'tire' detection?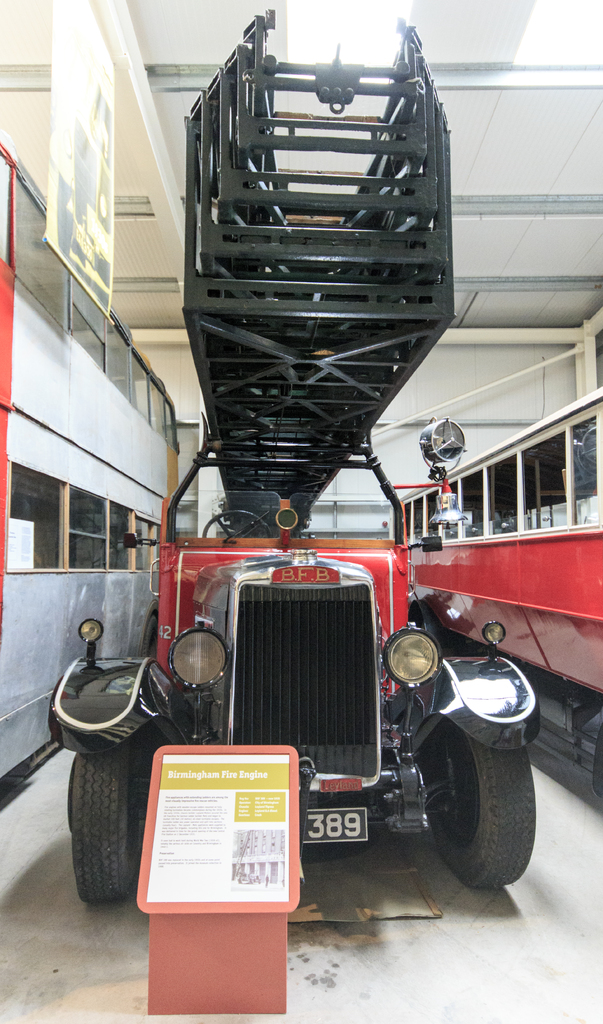
[56, 738, 152, 906]
